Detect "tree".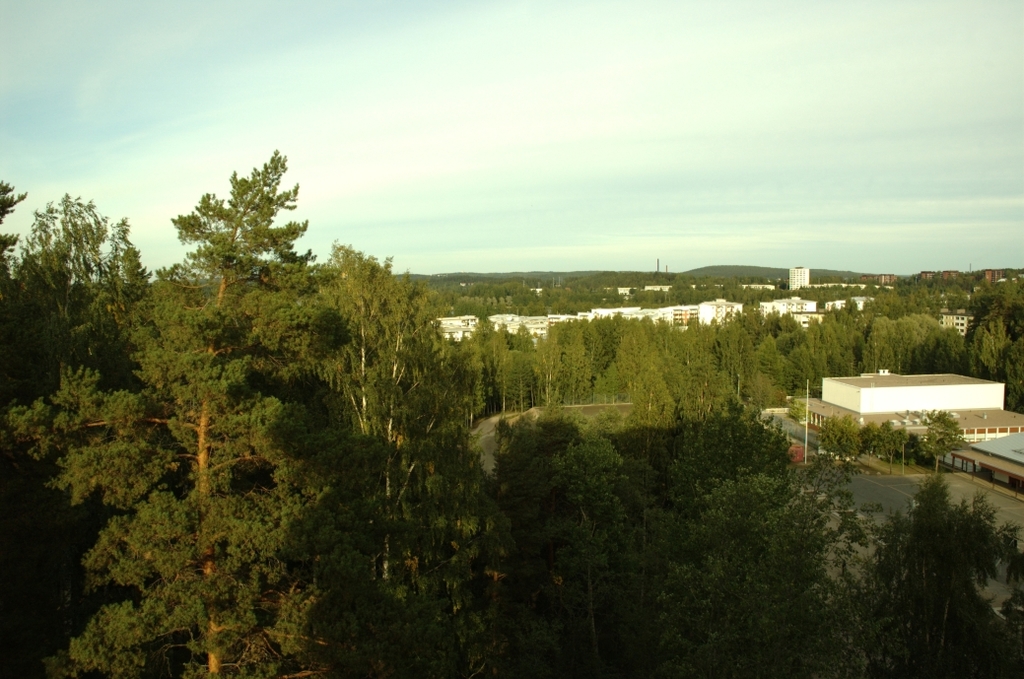
Detected at rect(645, 400, 812, 504).
